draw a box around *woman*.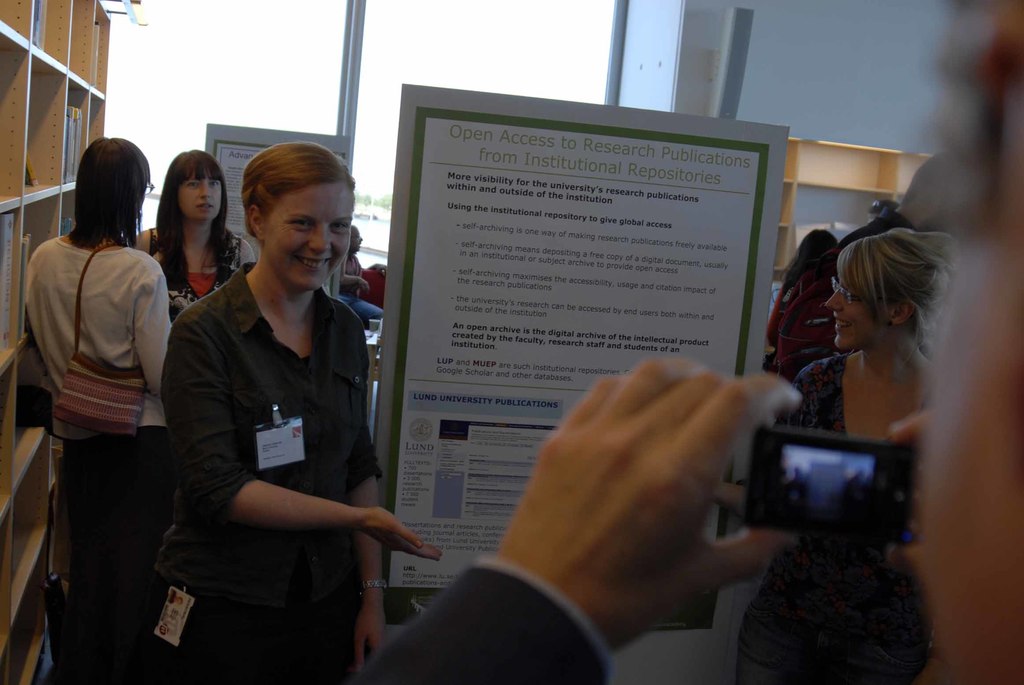
[763, 230, 835, 350].
